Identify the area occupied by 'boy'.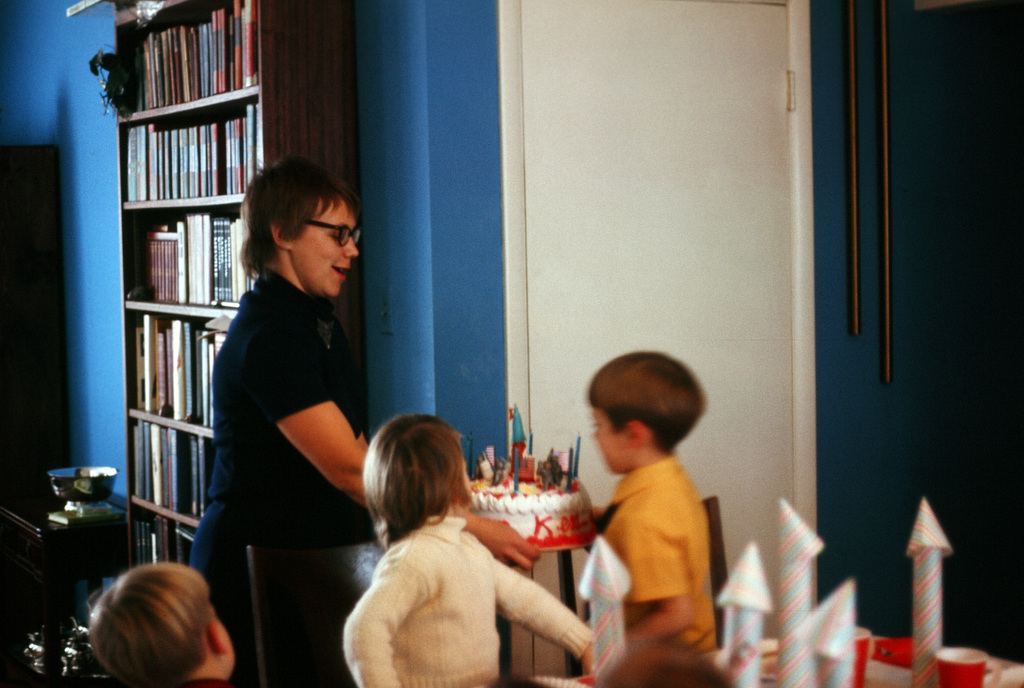
Area: detection(593, 351, 714, 648).
